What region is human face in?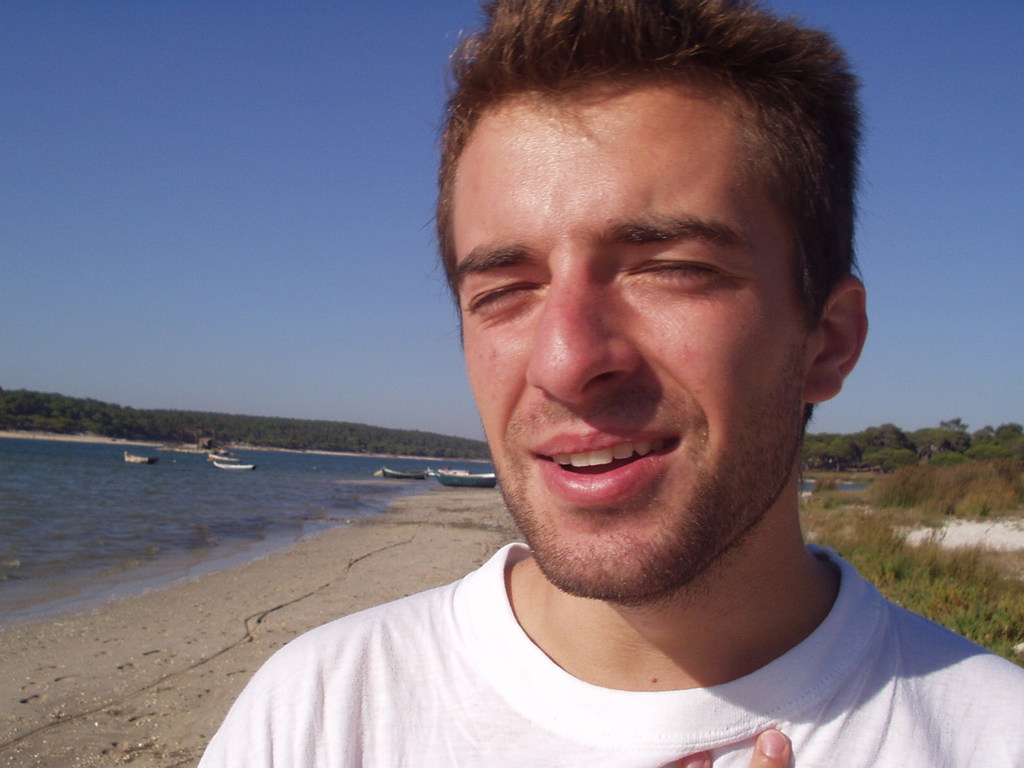
locate(457, 73, 808, 598).
